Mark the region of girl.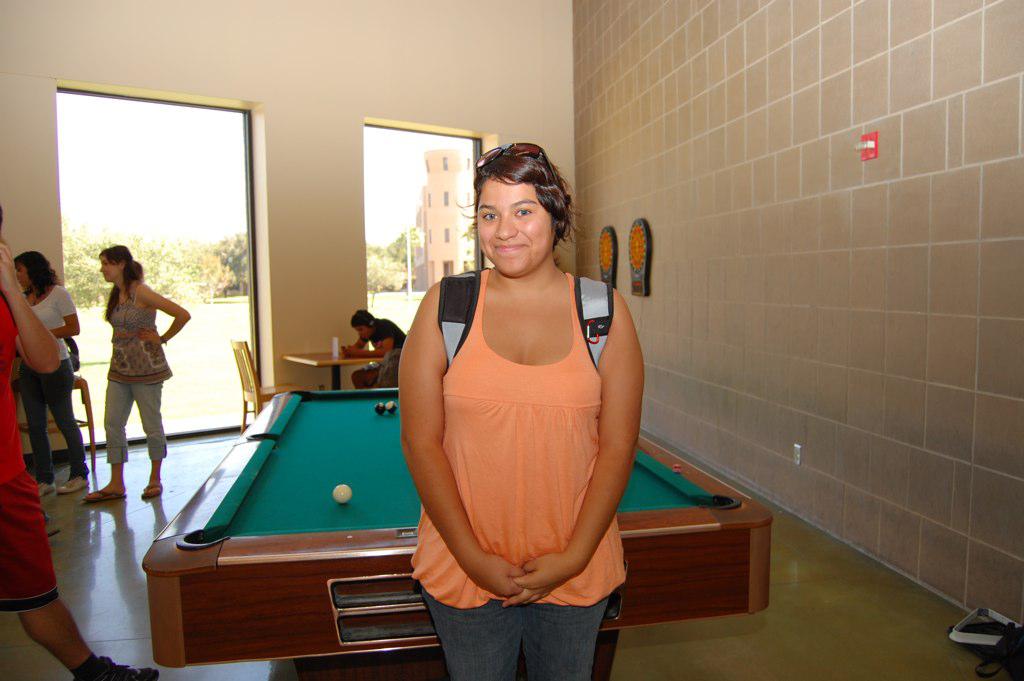
Region: box(16, 254, 88, 495).
